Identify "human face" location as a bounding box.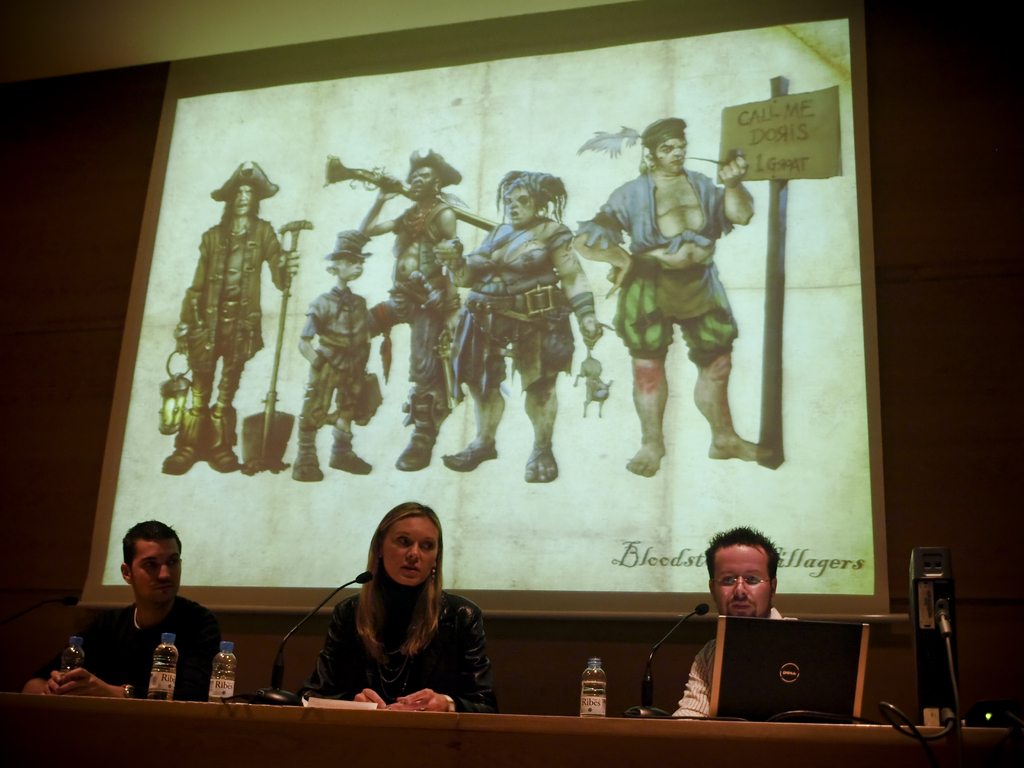
<region>131, 539, 181, 602</region>.
